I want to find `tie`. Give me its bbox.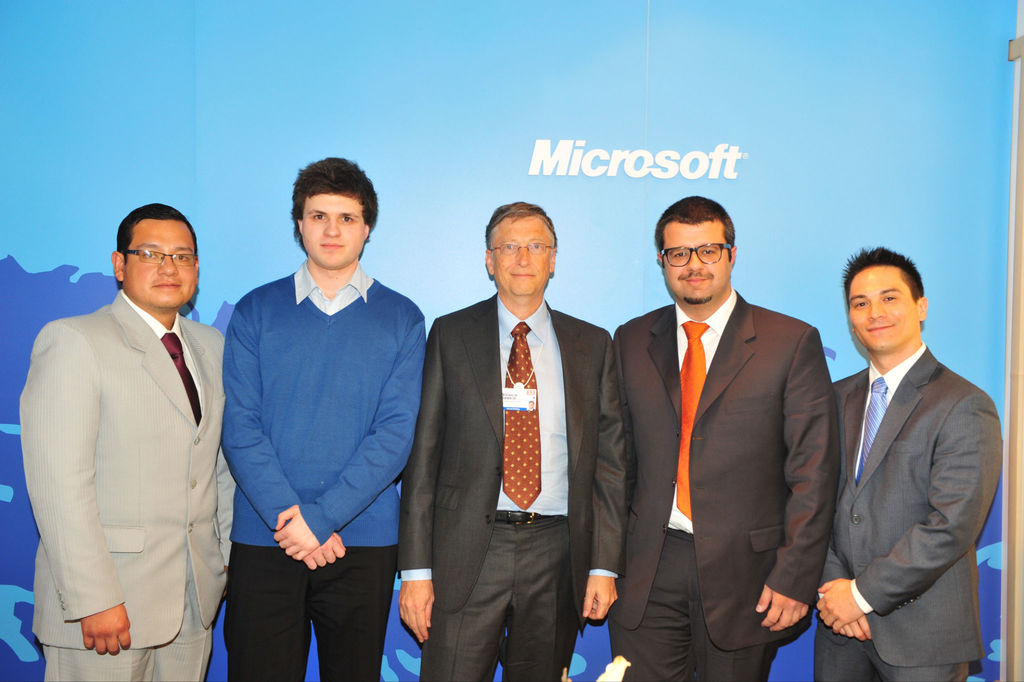
[501, 320, 540, 512].
